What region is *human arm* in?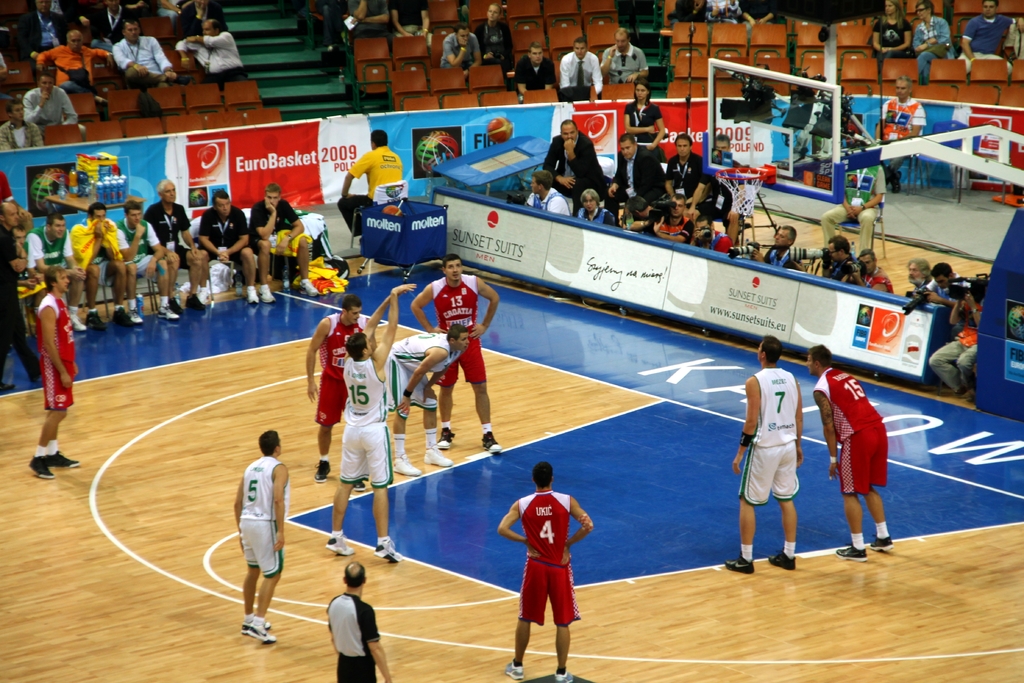
195,217,228,263.
